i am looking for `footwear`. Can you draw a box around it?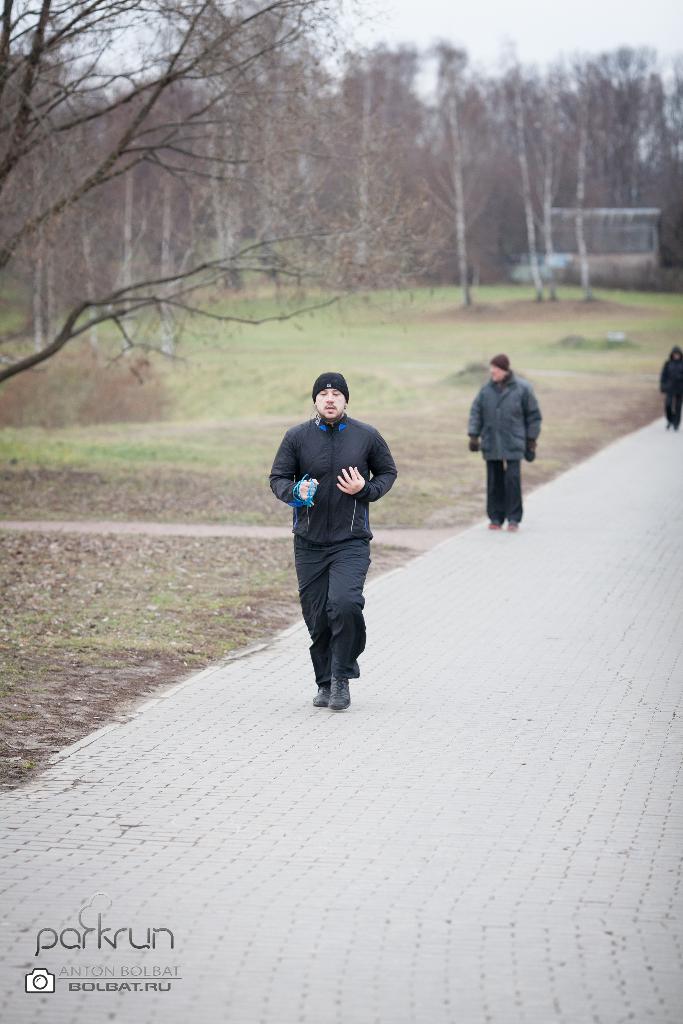
Sure, the bounding box is <box>491,518,504,531</box>.
